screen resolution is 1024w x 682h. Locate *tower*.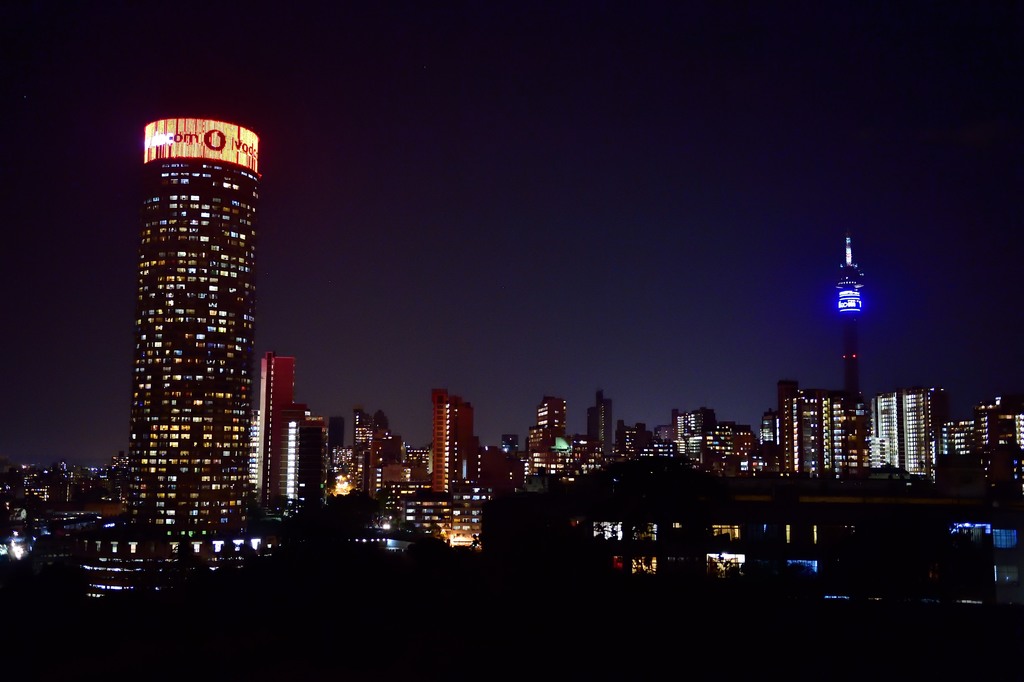
bbox=(291, 415, 333, 505).
